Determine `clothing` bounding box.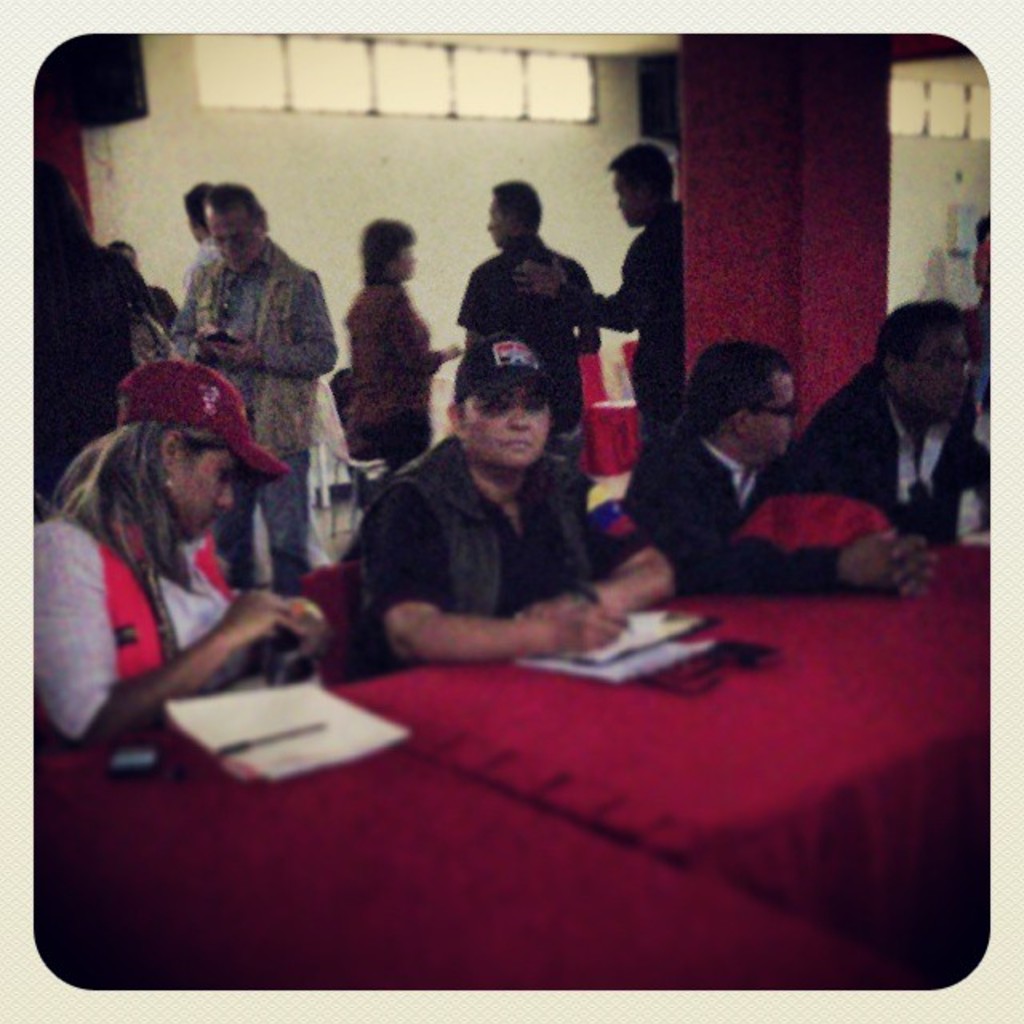
Determined: detection(603, 198, 682, 411).
